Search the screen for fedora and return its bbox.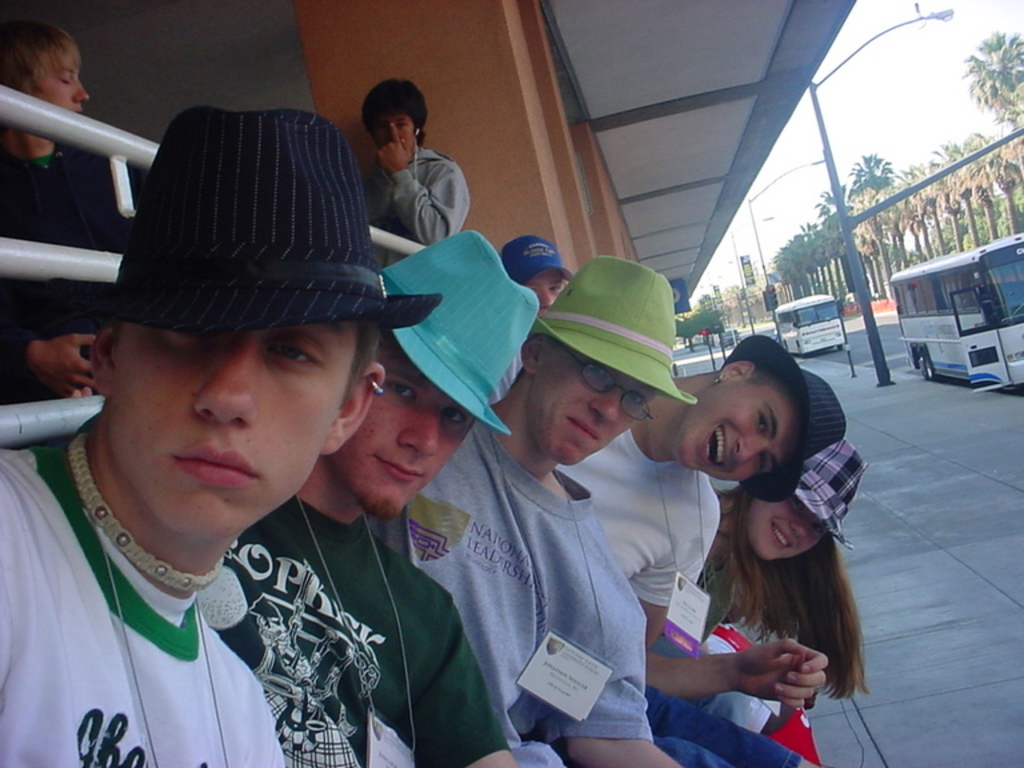
Found: 381 228 541 429.
